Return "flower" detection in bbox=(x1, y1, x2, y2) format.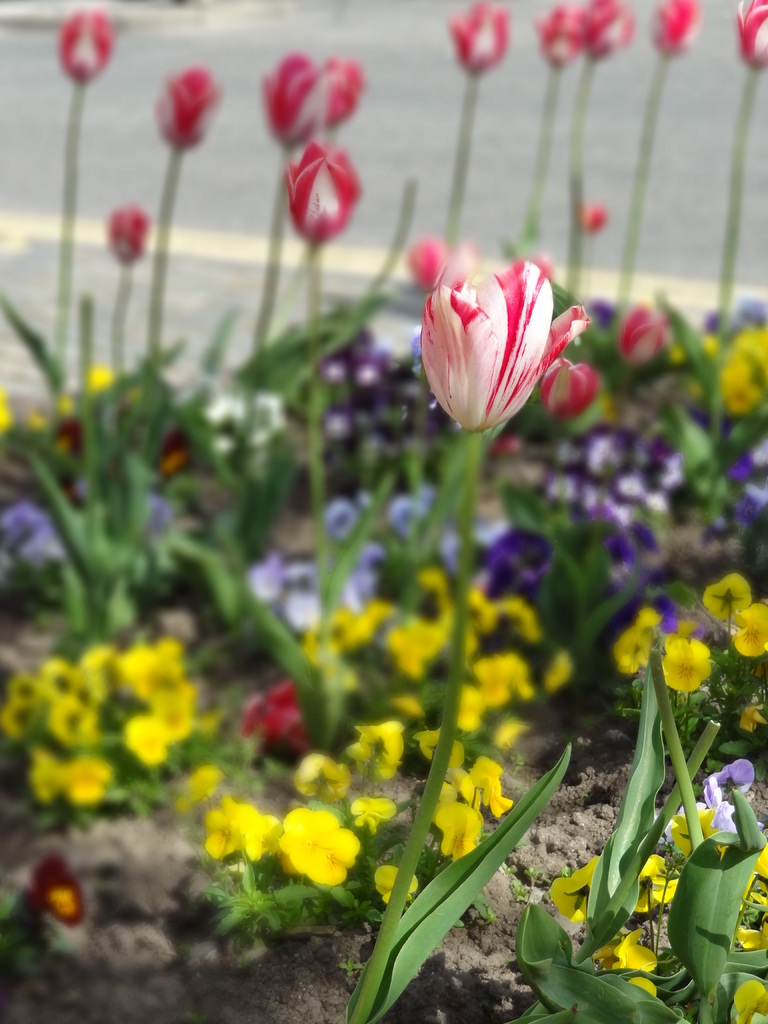
bbox=(406, 246, 598, 445).
